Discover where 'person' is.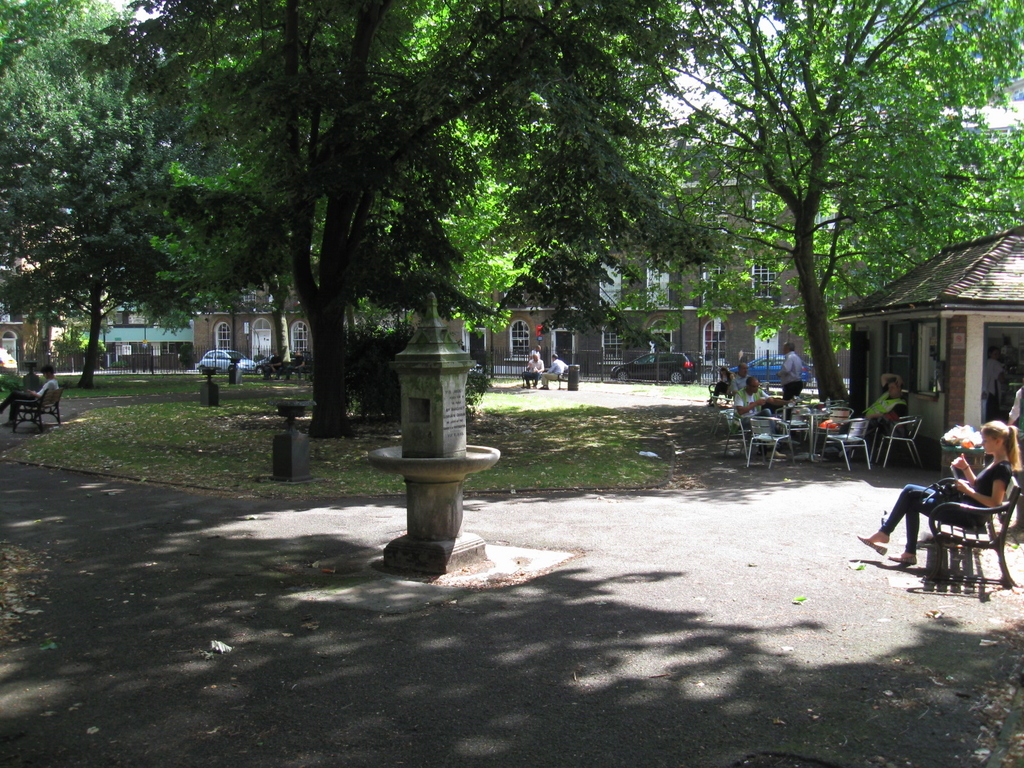
Discovered at {"x1": 4, "y1": 362, "x2": 44, "y2": 397}.
